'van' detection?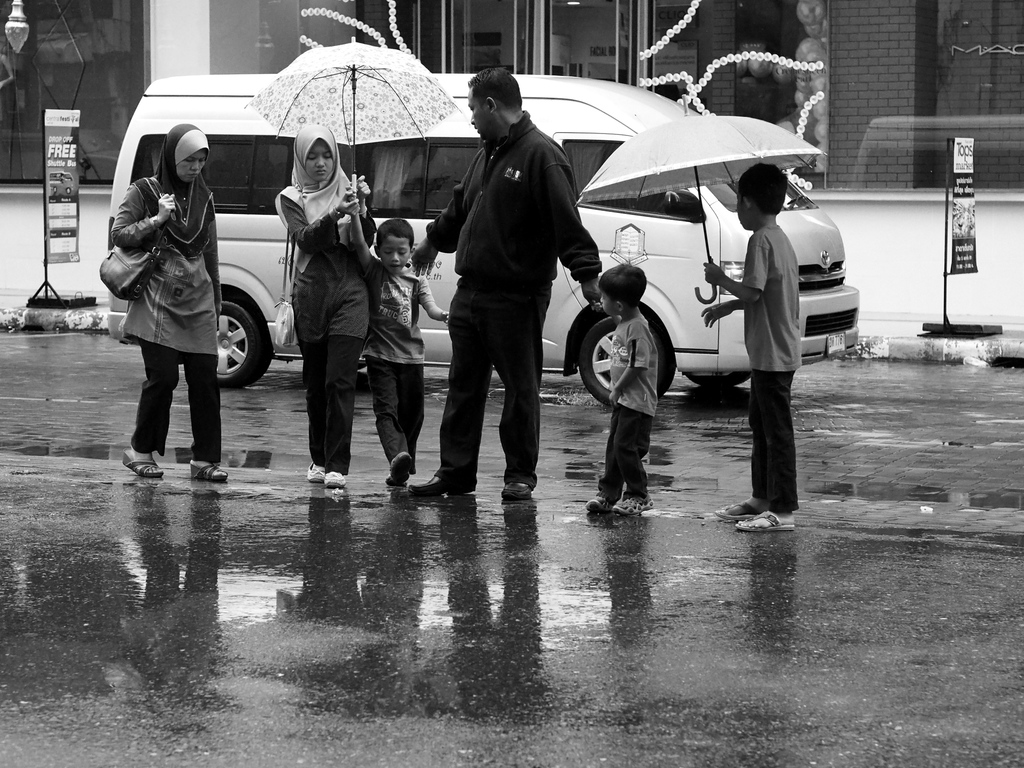
(104, 74, 863, 408)
